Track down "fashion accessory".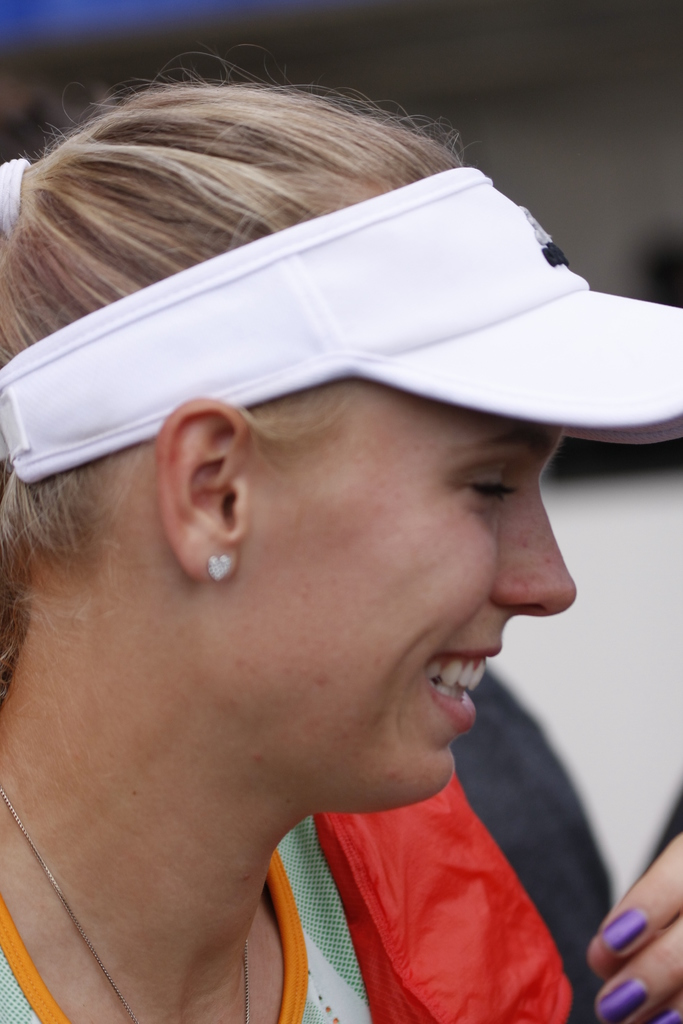
Tracked to <box>659,1019,680,1023</box>.
